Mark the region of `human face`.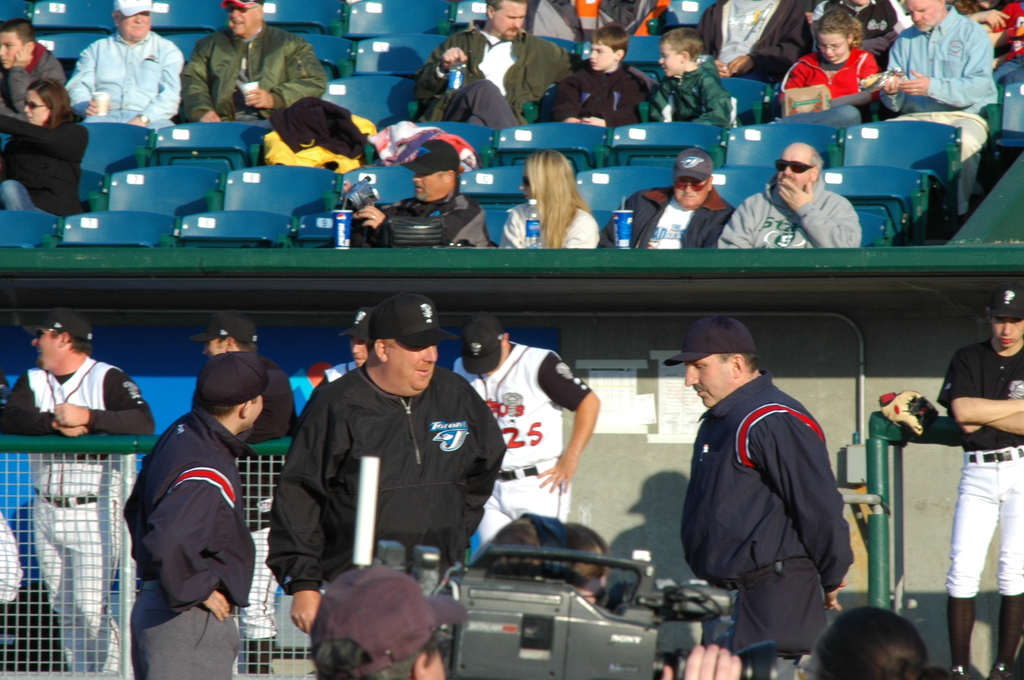
Region: 684, 354, 723, 404.
